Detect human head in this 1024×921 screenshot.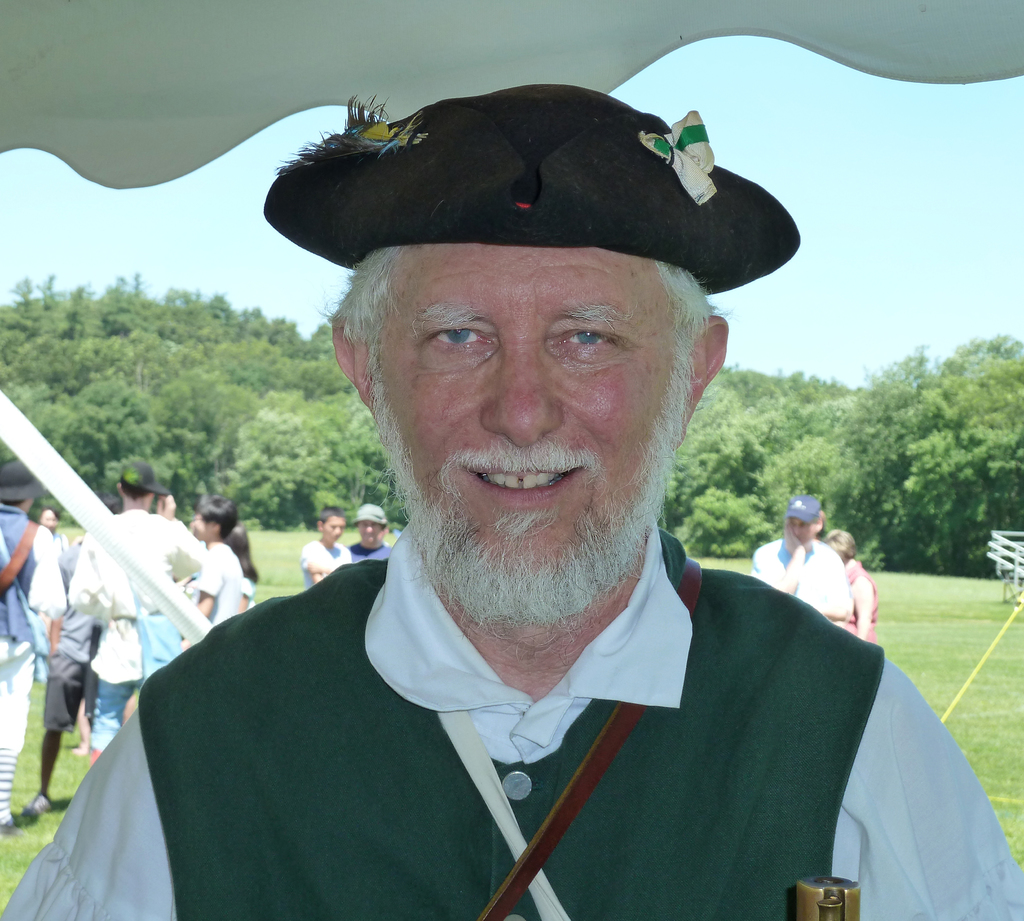
Detection: region(315, 508, 348, 542).
